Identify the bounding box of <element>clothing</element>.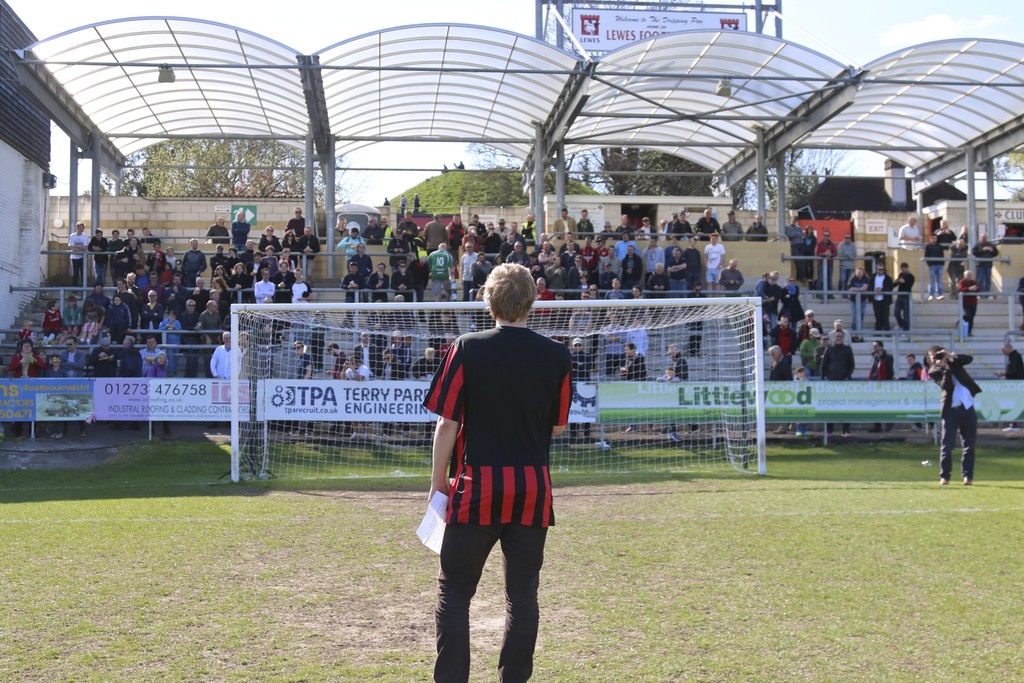
800,339,822,377.
